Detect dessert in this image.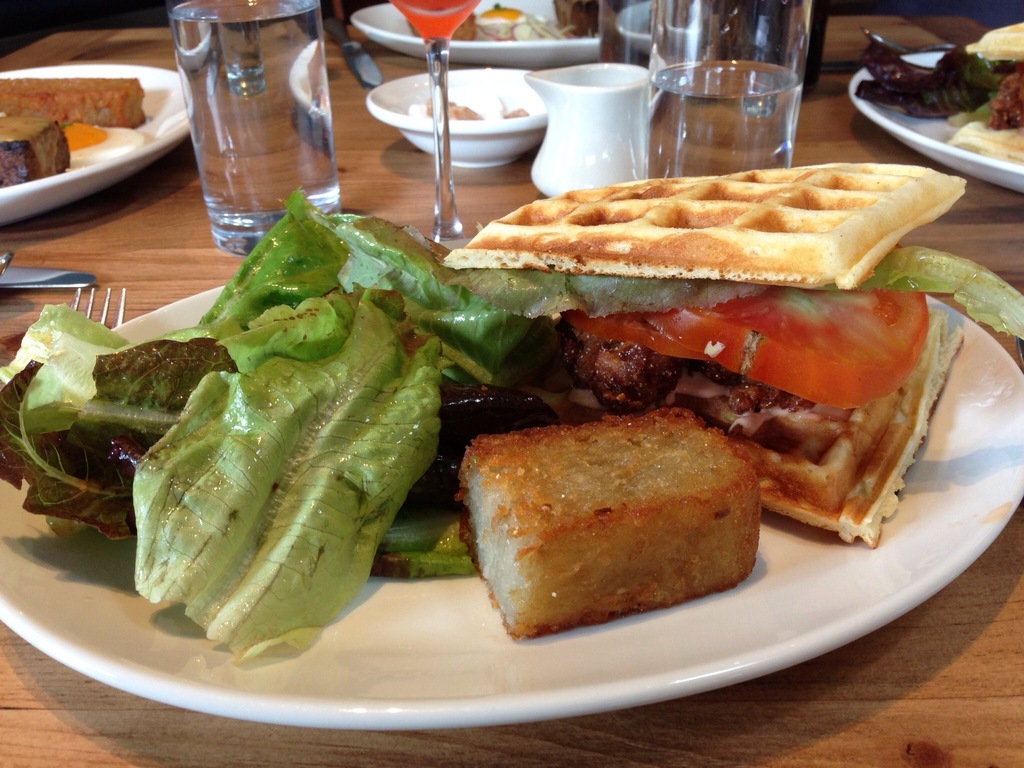
Detection: x1=465 y1=401 x2=764 y2=643.
